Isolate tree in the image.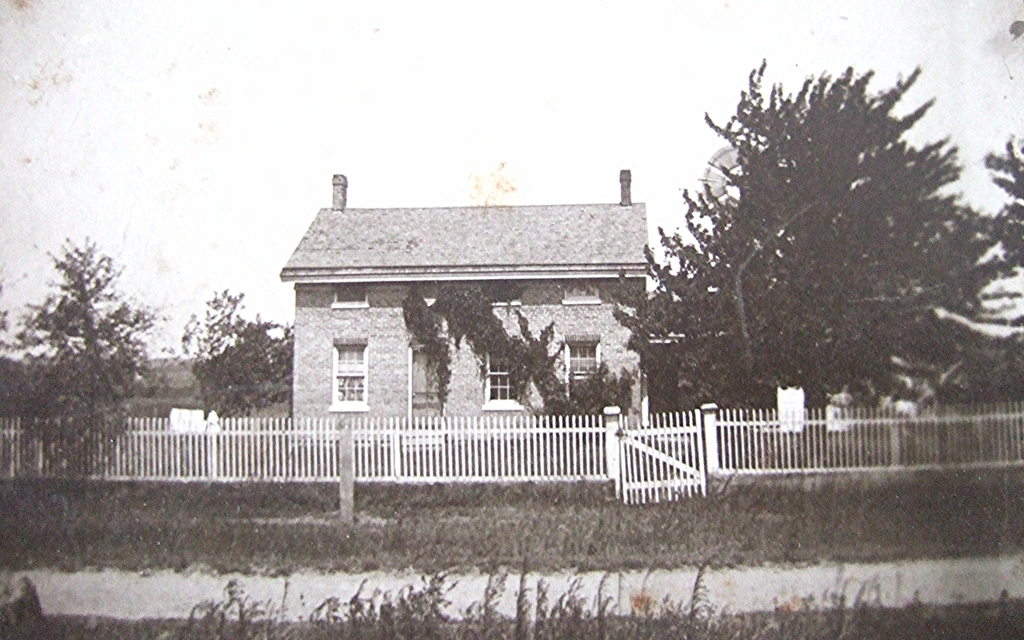
Isolated region: select_region(182, 287, 298, 427).
